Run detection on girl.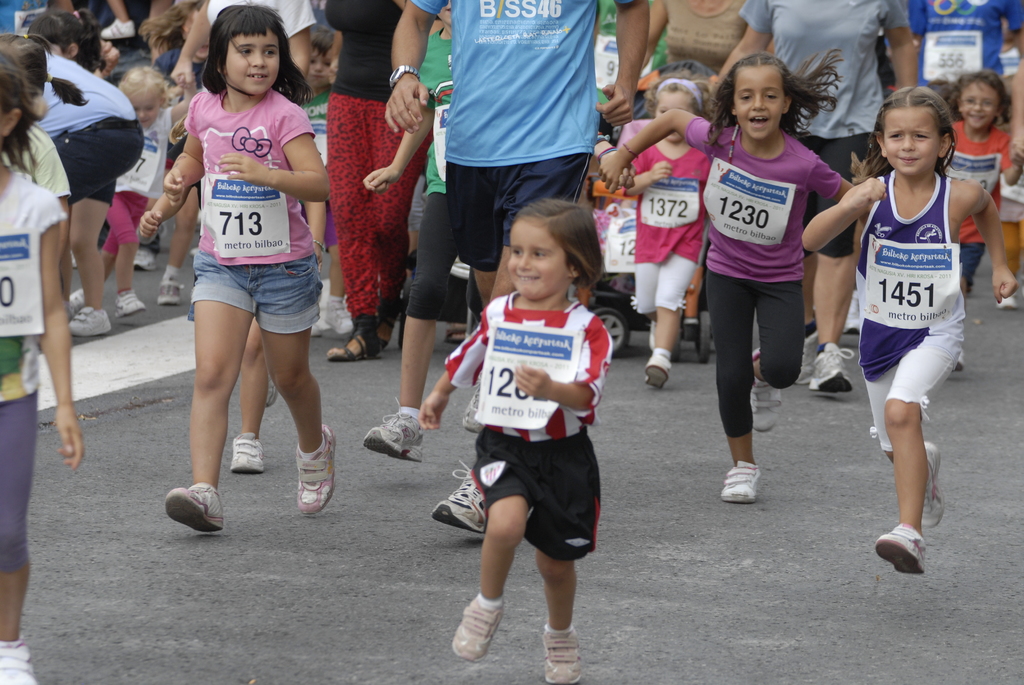
Result: (152,2,345,546).
